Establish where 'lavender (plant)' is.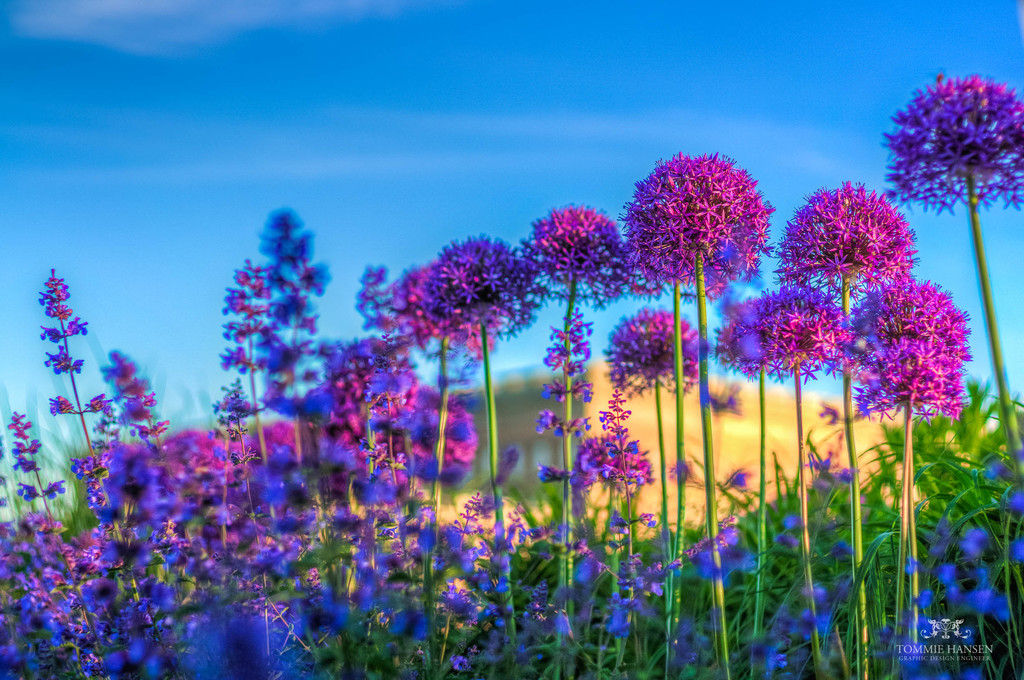
Established at {"x1": 767, "y1": 178, "x2": 923, "y2": 326}.
